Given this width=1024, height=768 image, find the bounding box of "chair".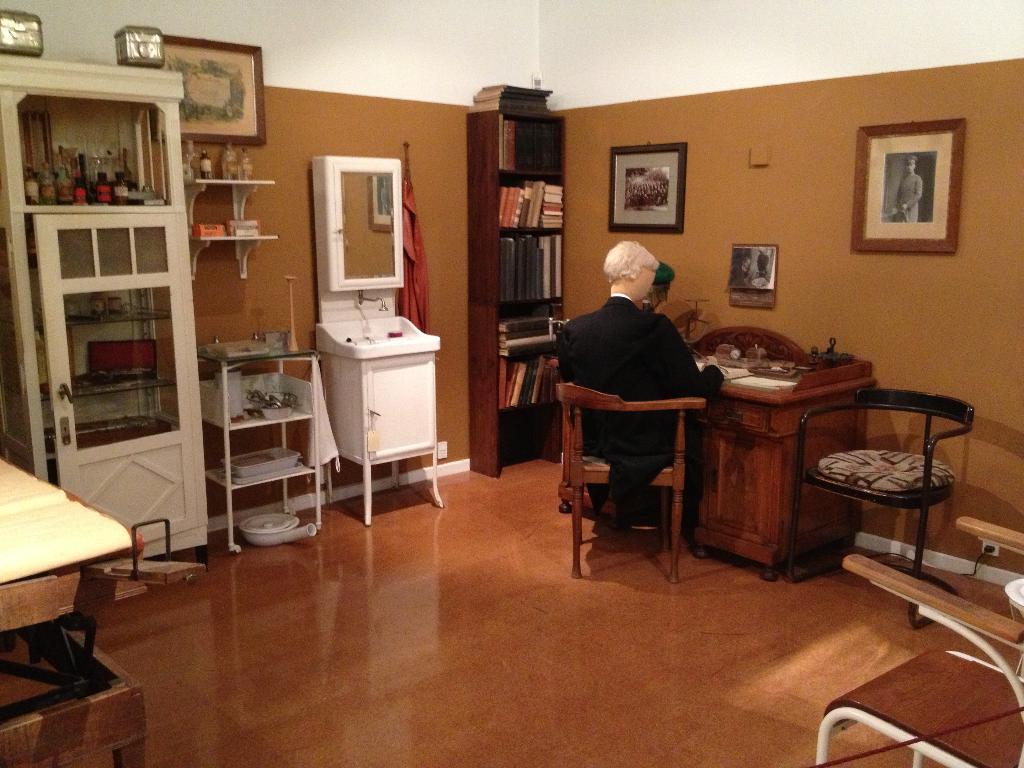
(x1=815, y1=367, x2=974, y2=593).
